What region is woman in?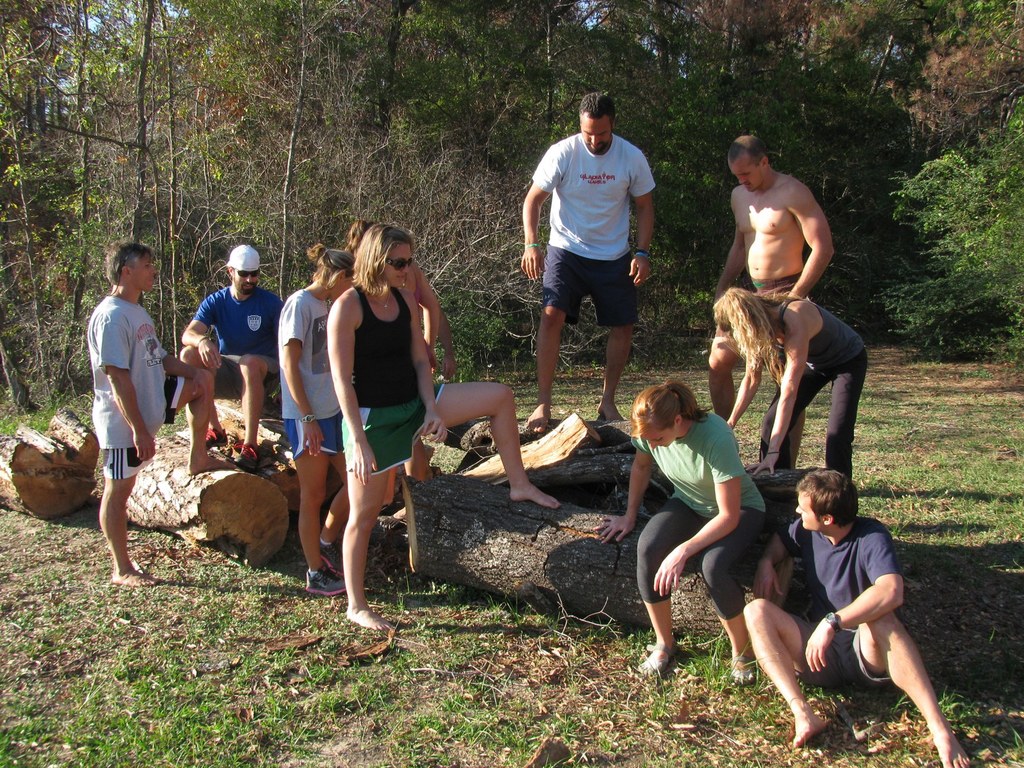
box=[328, 217, 559, 633].
